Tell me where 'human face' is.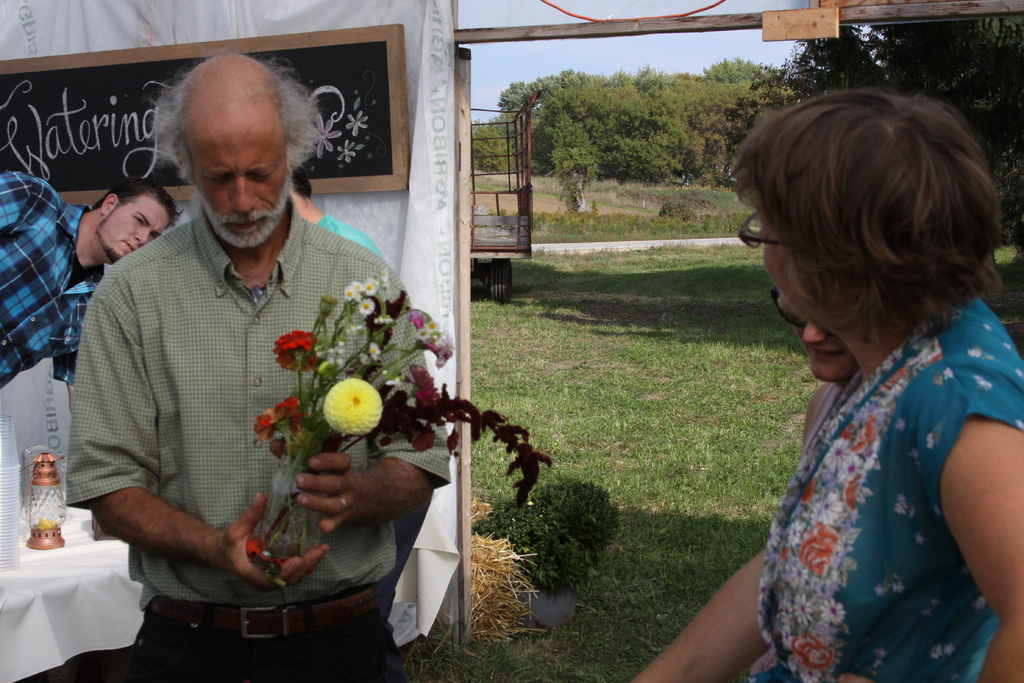
'human face' is at Rect(191, 134, 284, 243).
